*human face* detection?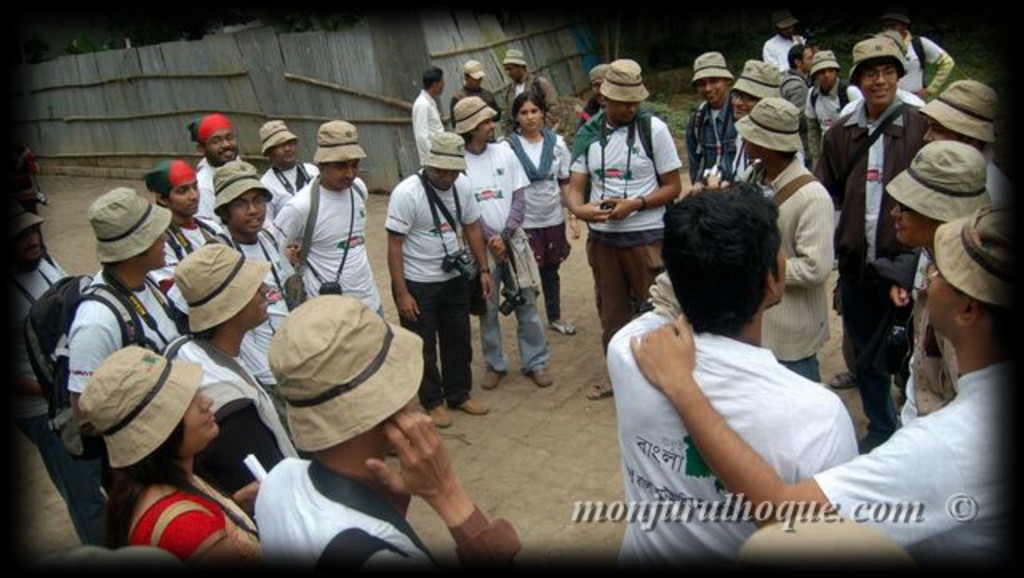
Rect(819, 62, 835, 82)
